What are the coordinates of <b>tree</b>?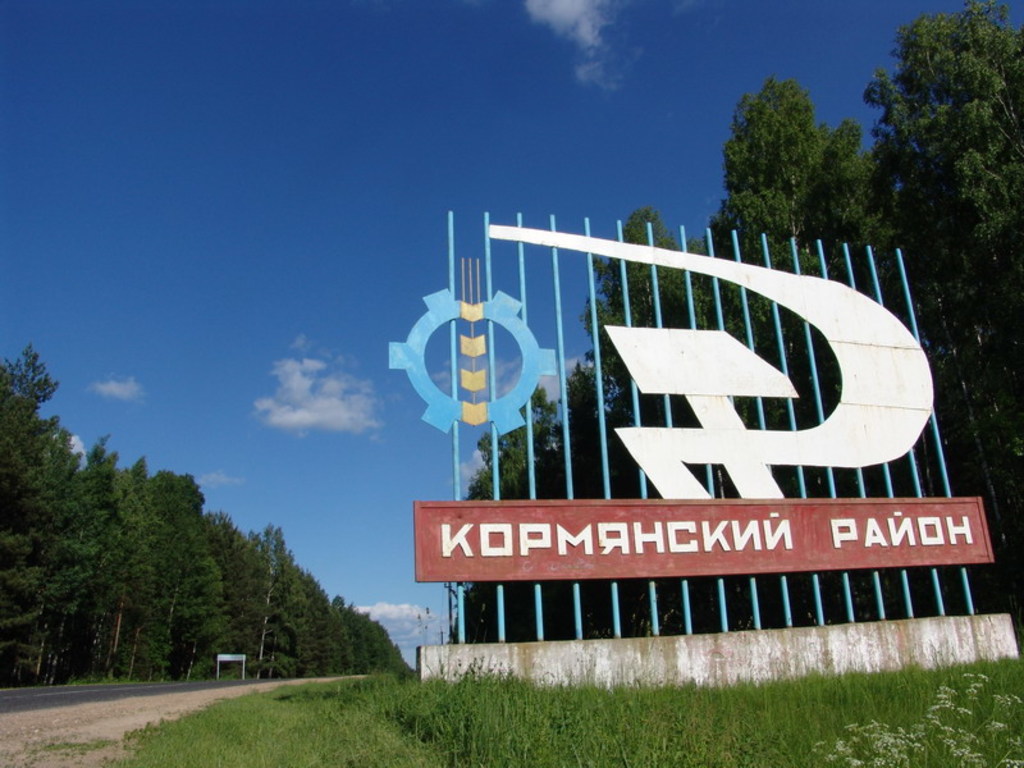
424 370 694 666.
